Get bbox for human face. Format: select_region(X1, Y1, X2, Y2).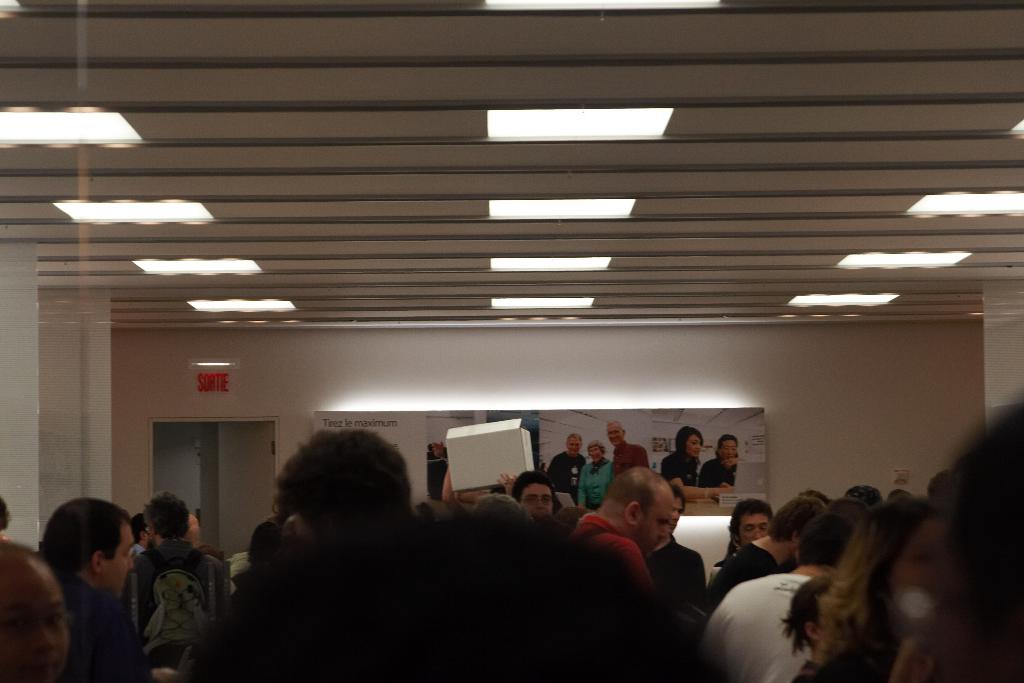
select_region(819, 589, 855, 659).
